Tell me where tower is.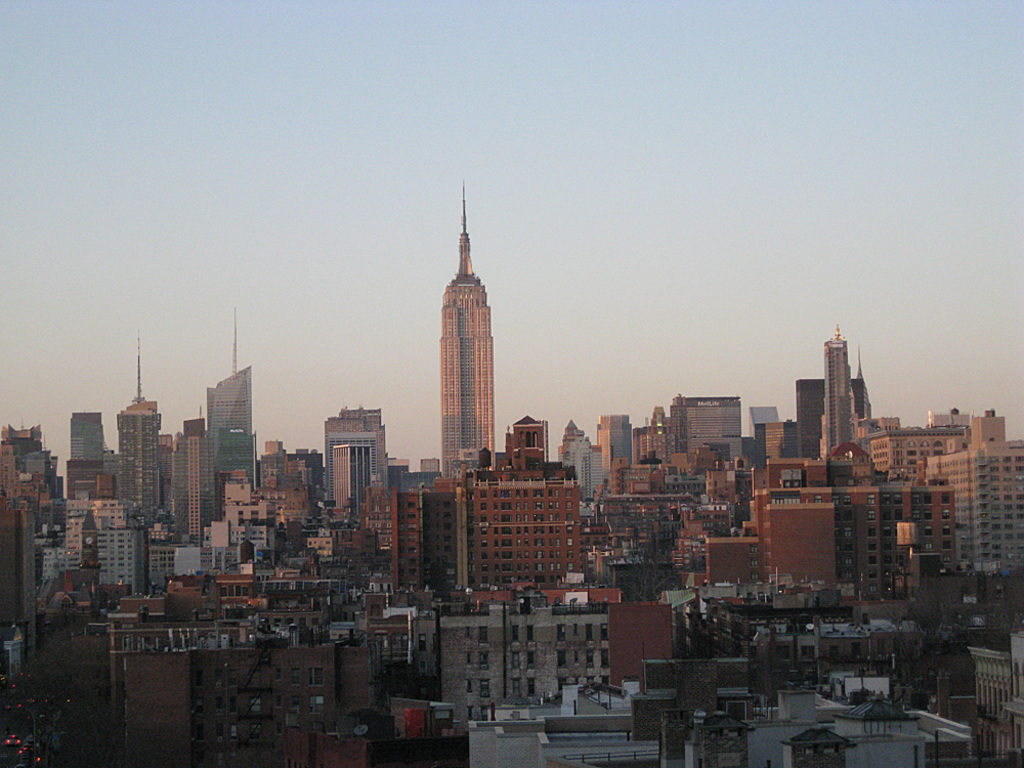
tower is at x1=597 y1=413 x2=635 y2=474.
